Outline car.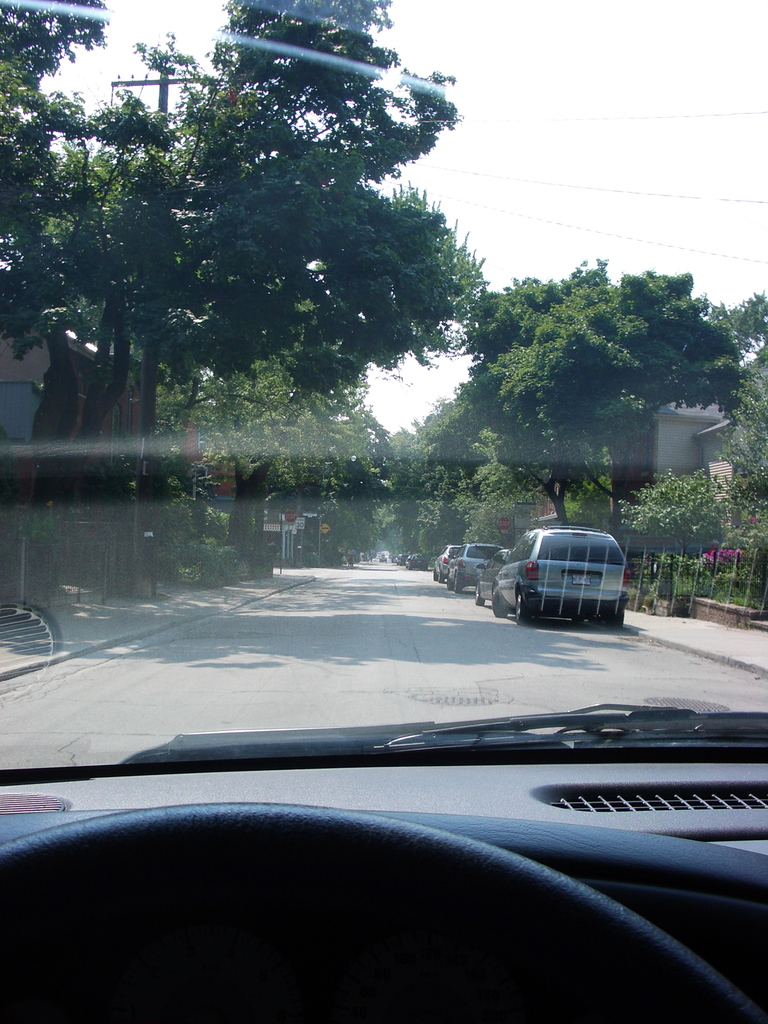
Outline: <bbox>378, 557, 385, 560</bbox>.
